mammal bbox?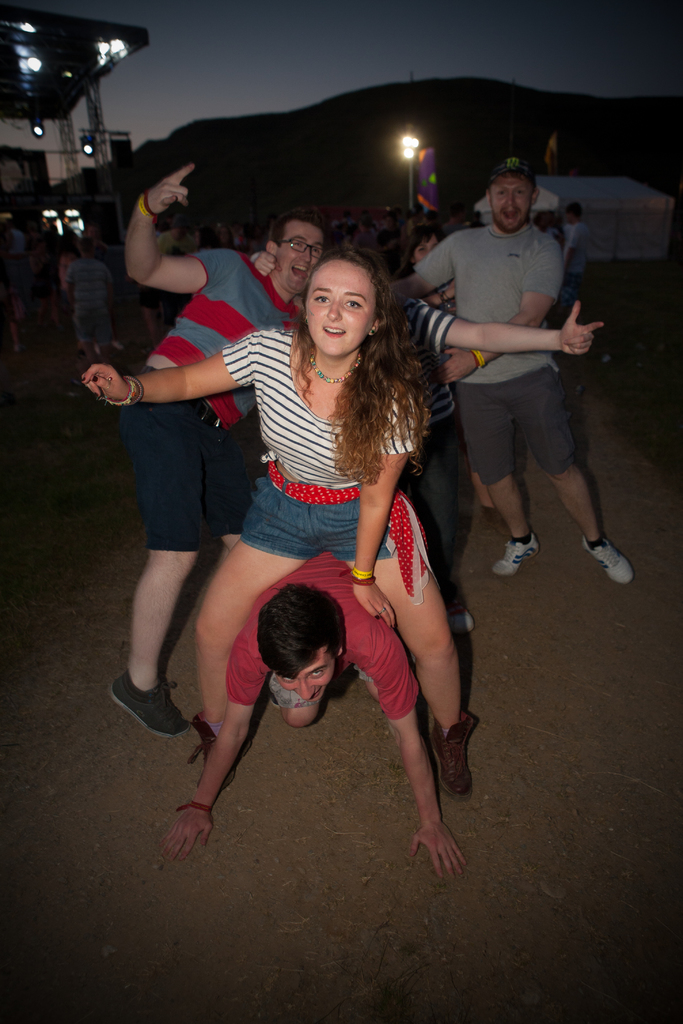
[0,220,29,357]
